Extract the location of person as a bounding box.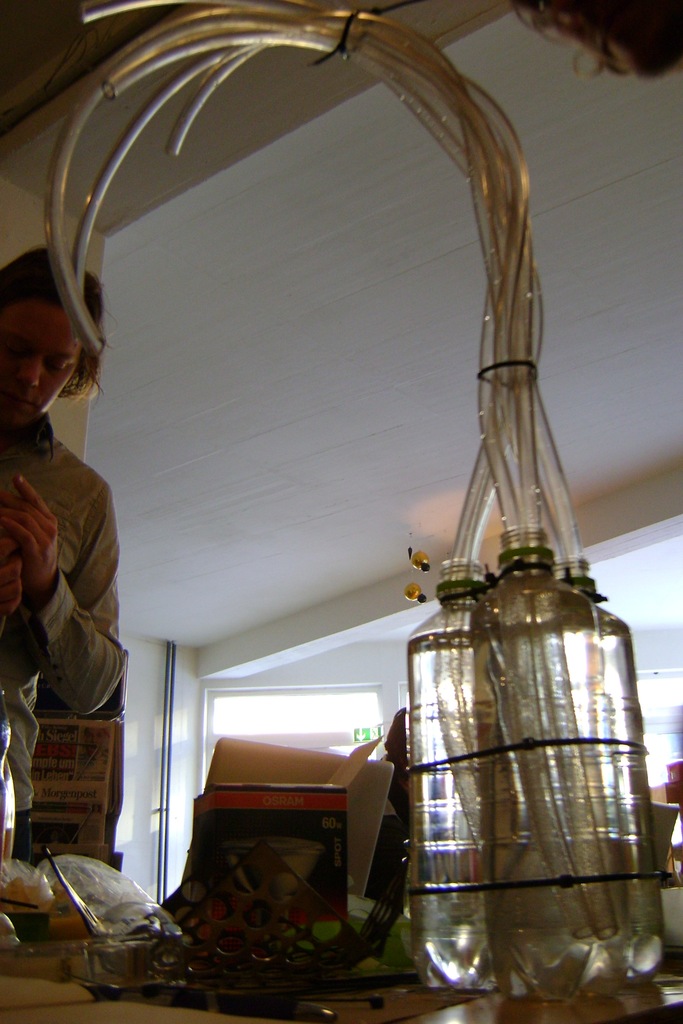
{"x1": 15, "y1": 344, "x2": 152, "y2": 835}.
